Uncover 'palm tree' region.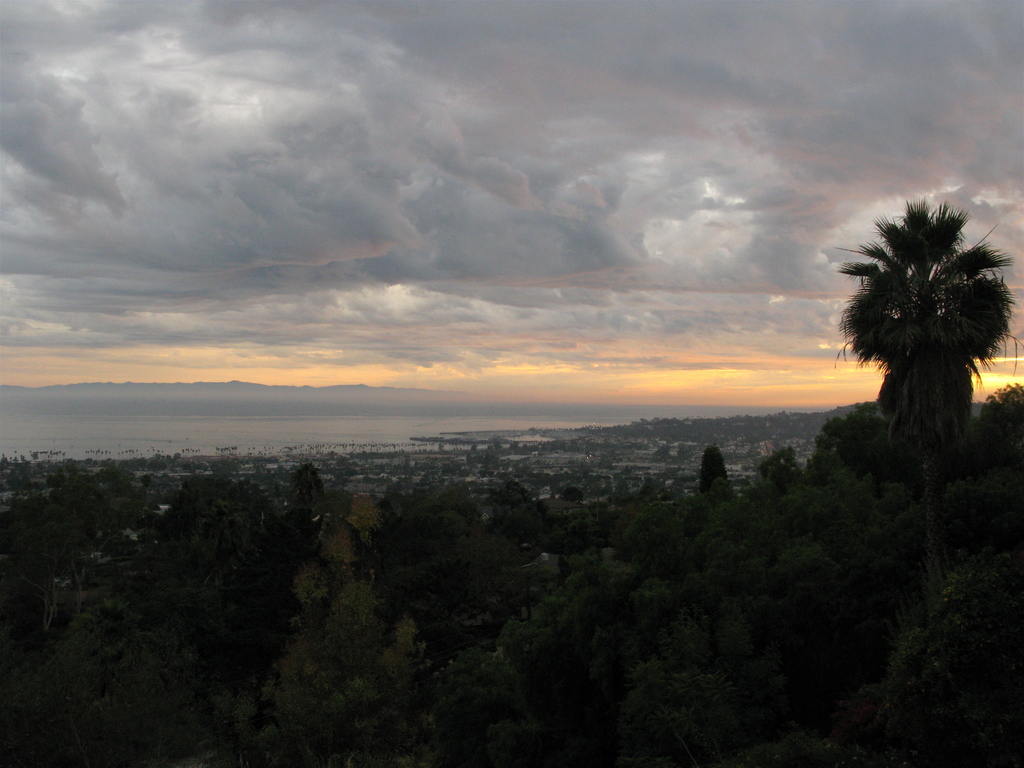
Uncovered: 794 200 1021 614.
